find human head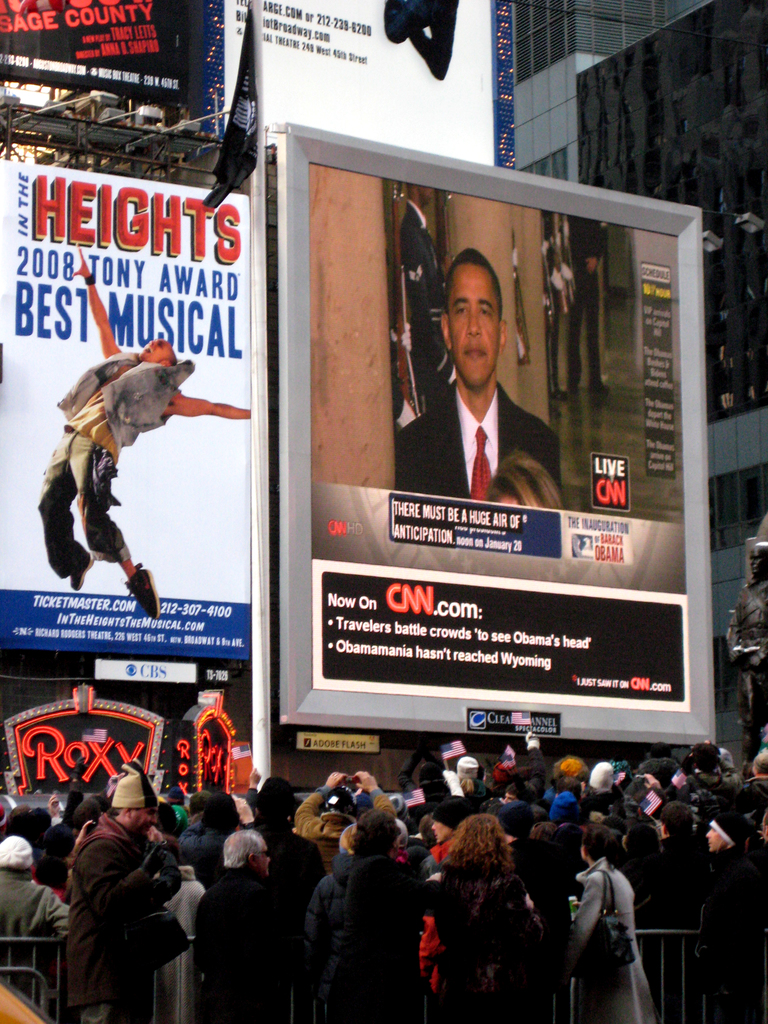
left=661, top=794, right=696, bottom=829
